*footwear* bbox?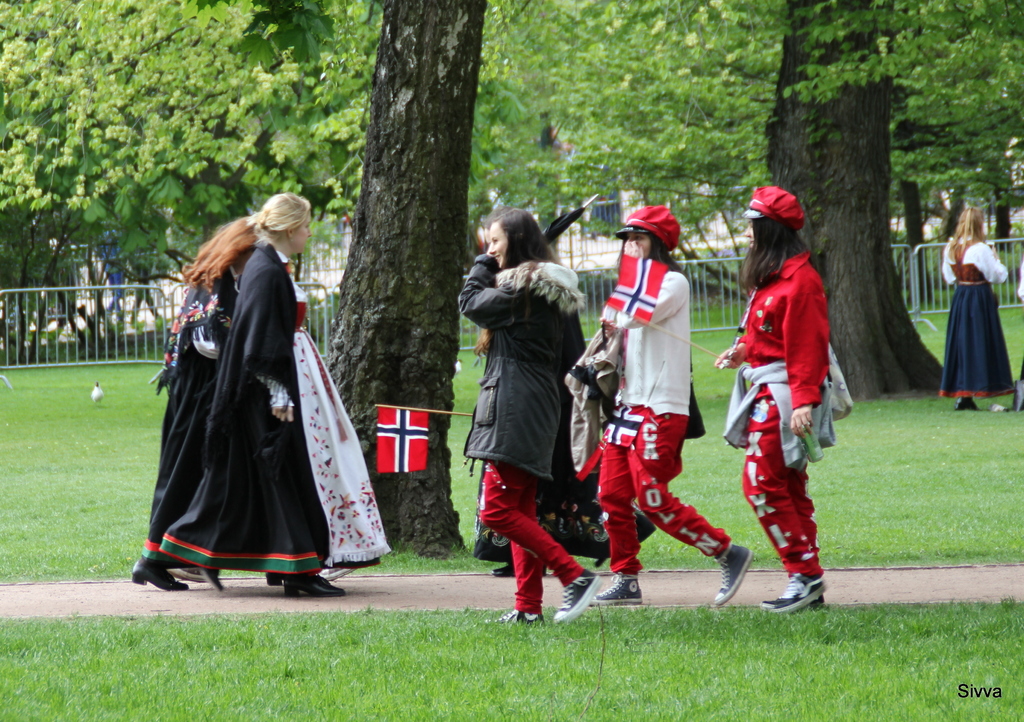
[x1=282, y1=564, x2=344, y2=599]
